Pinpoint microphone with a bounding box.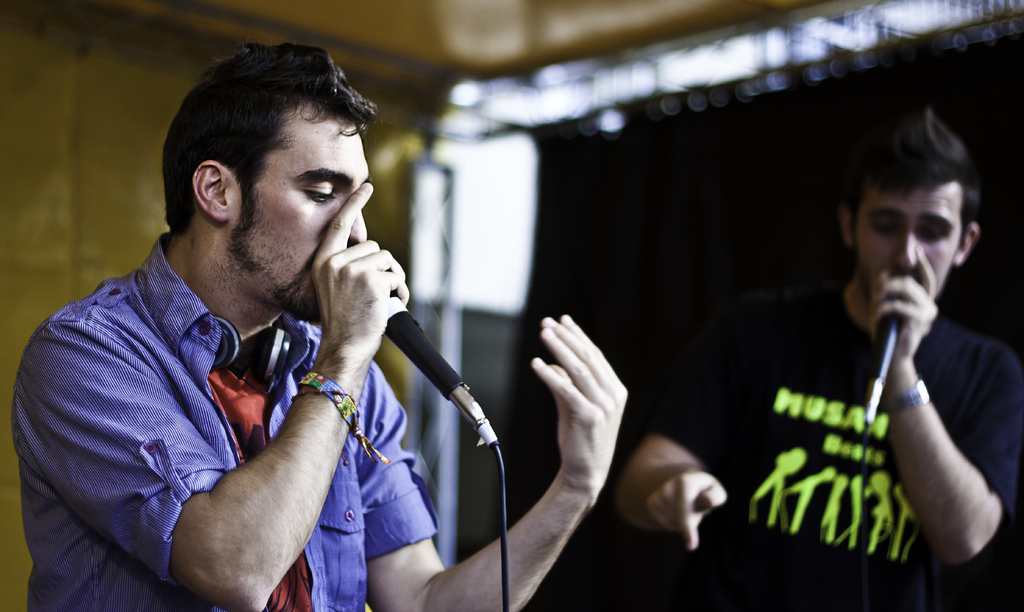
x1=860, y1=316, x2=902, y2=421.
